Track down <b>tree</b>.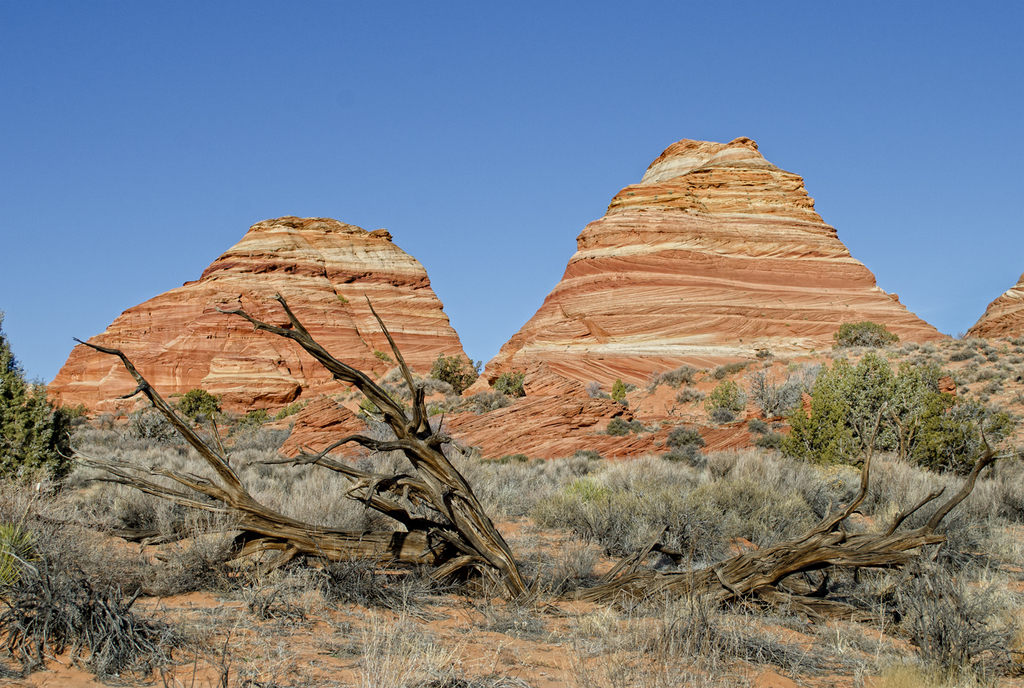
Tracked to box=[180, 389, 219, 420].
